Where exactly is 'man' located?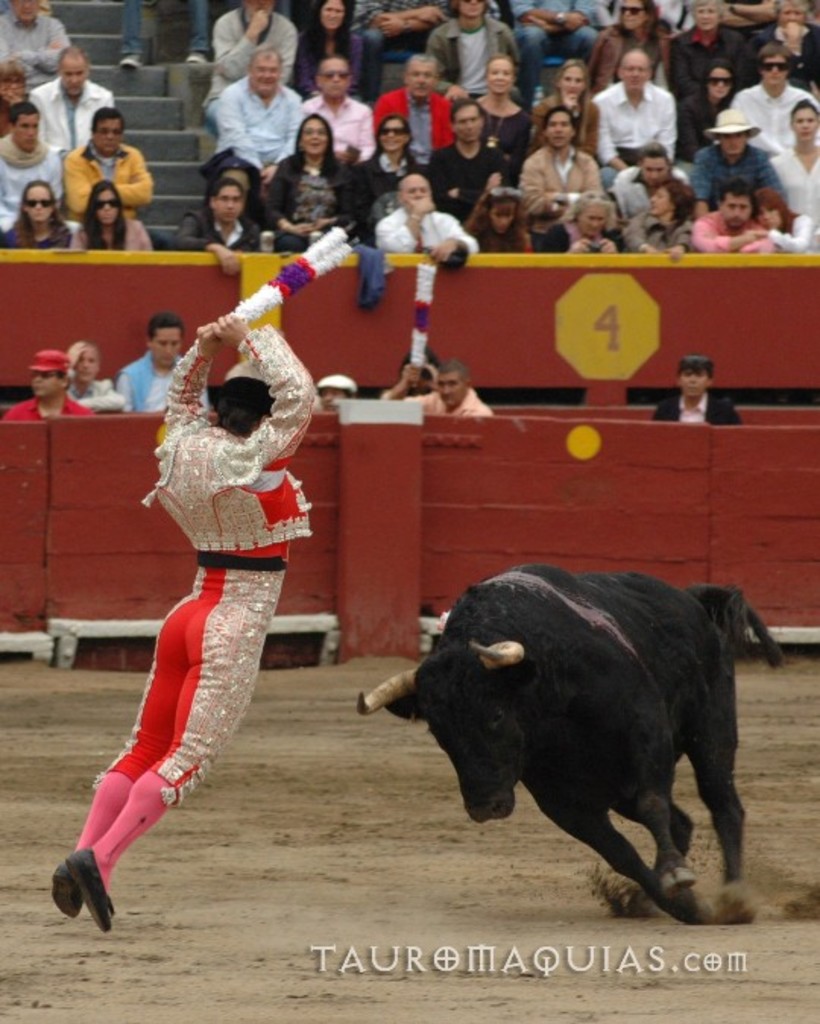
Its bounding box is <region>730, 47, 818, 161</region>.
